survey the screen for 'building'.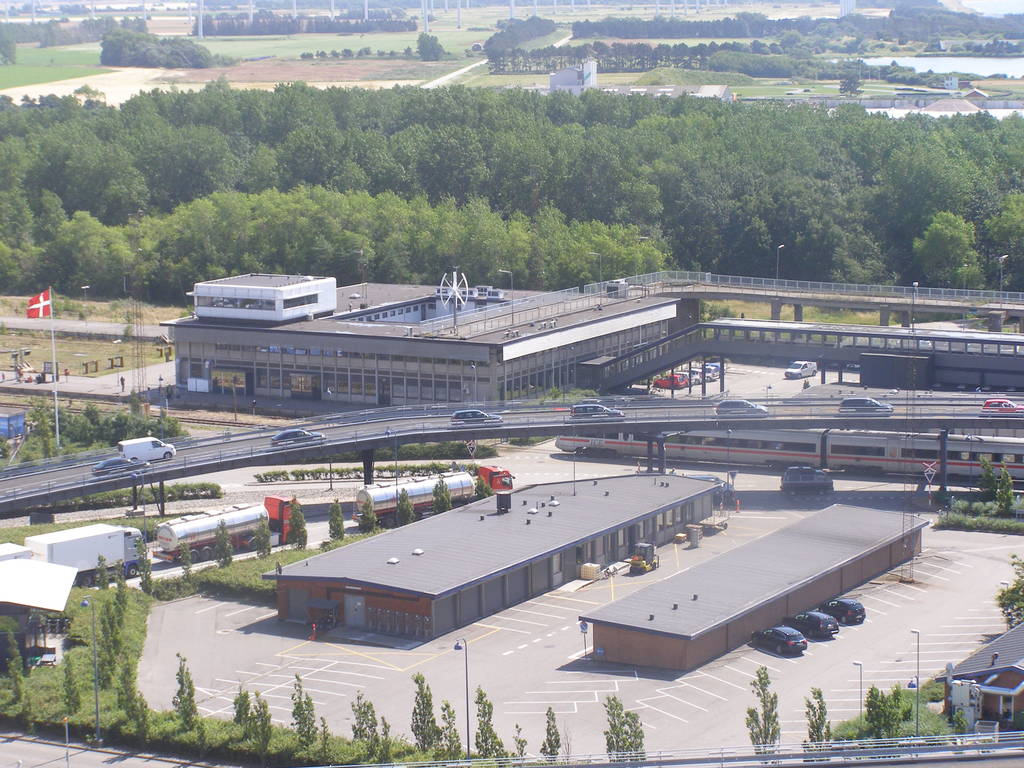
Survey found: bbox=(161, 267, 700, 402).
